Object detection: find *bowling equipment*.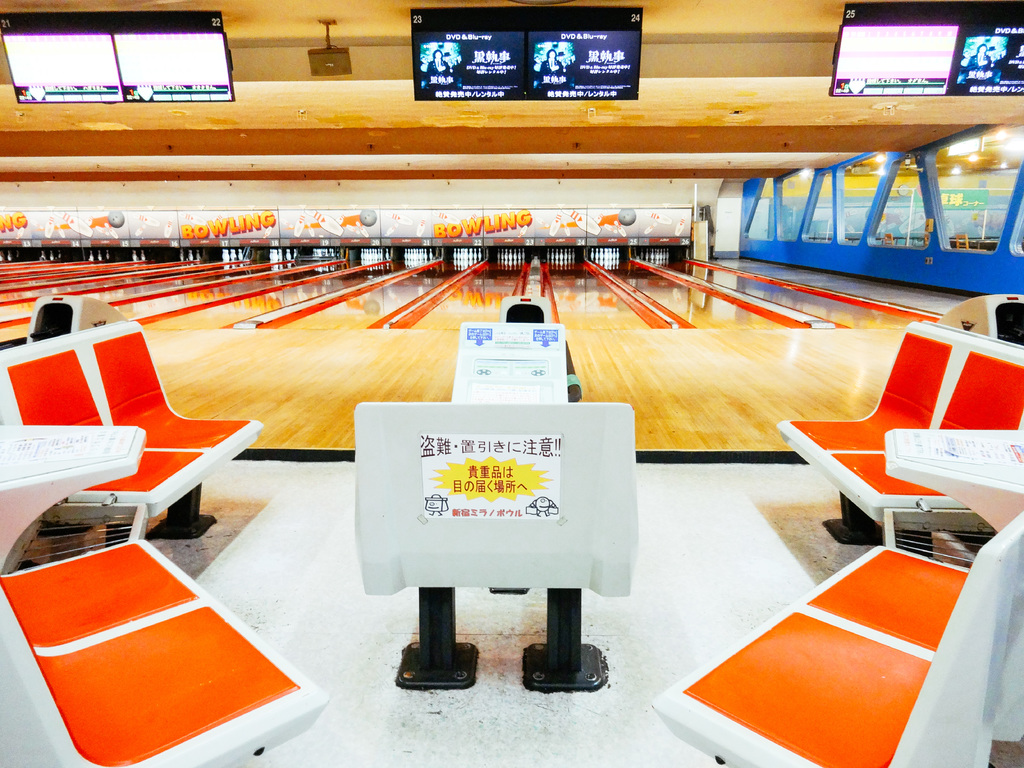
bbox=(357, 209, 377, 227).
